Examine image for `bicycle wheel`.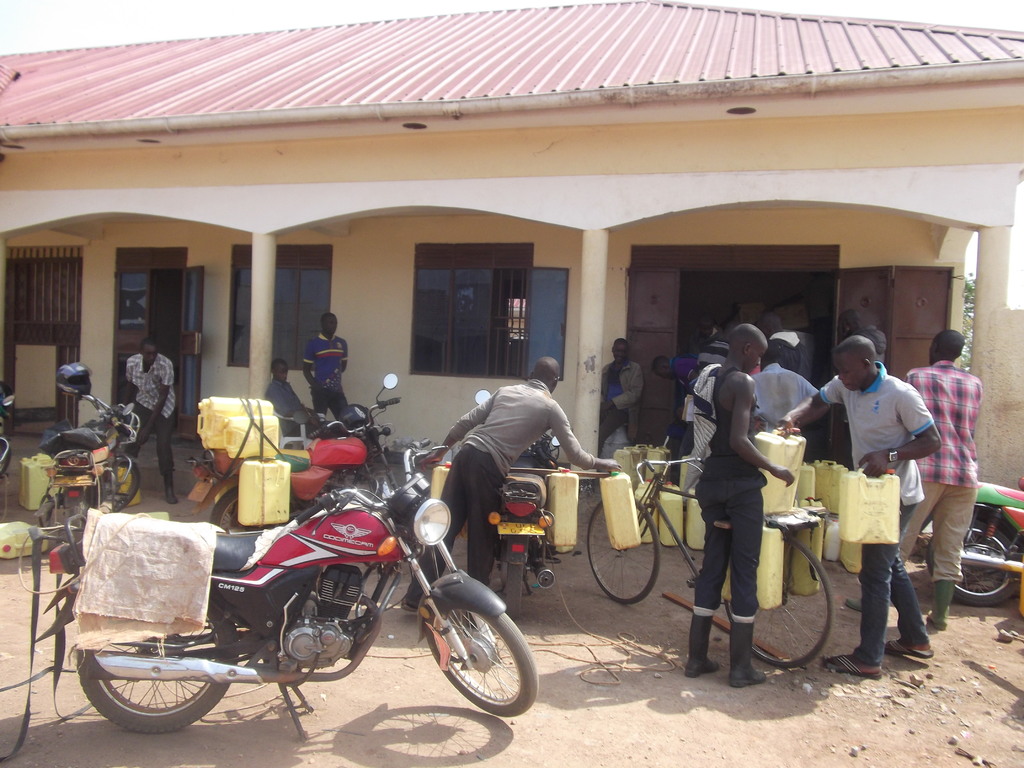
Examination result: detection(726, 537, 834, 668).
